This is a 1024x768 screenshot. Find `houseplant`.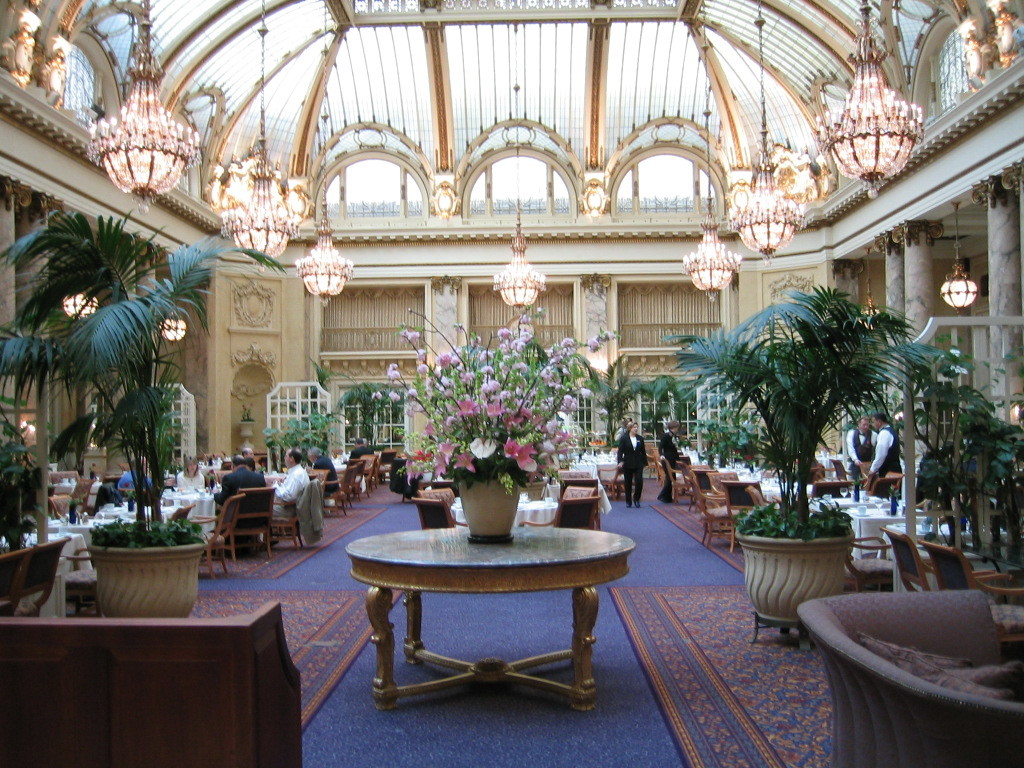
Bounding box: rect(705, 396, 780, 489).
